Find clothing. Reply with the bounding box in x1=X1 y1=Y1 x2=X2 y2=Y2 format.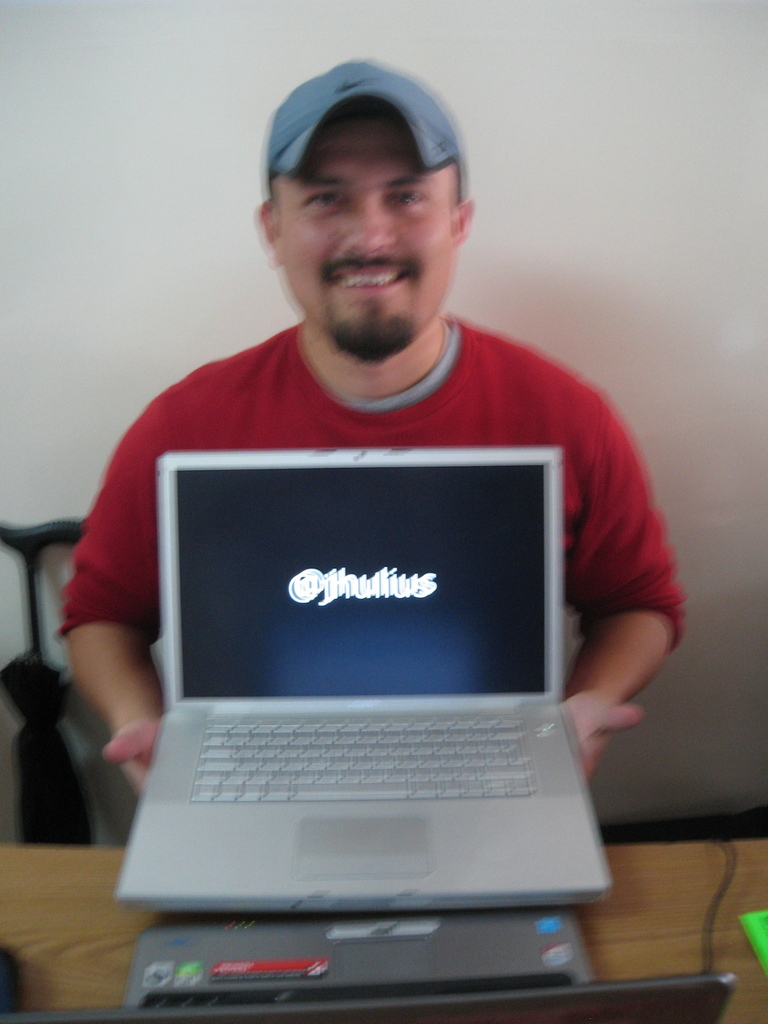
x1=71 y1=273 x2=667 y2=781.
